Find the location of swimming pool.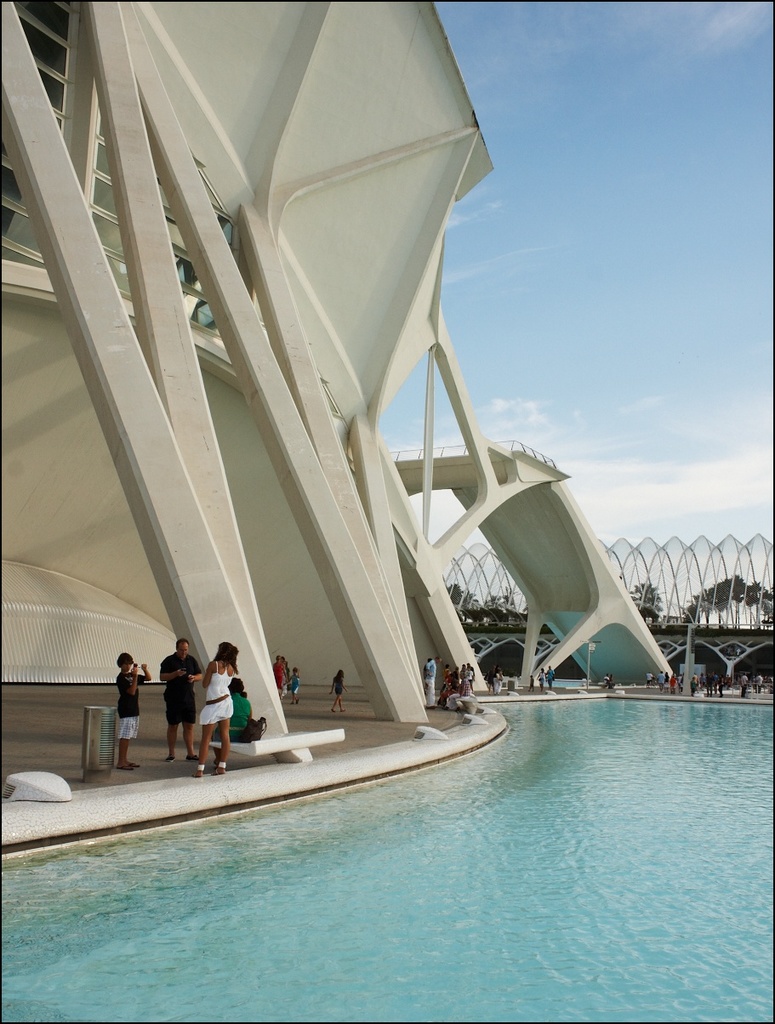
Location: Rect(0, 703, 774, 986).
